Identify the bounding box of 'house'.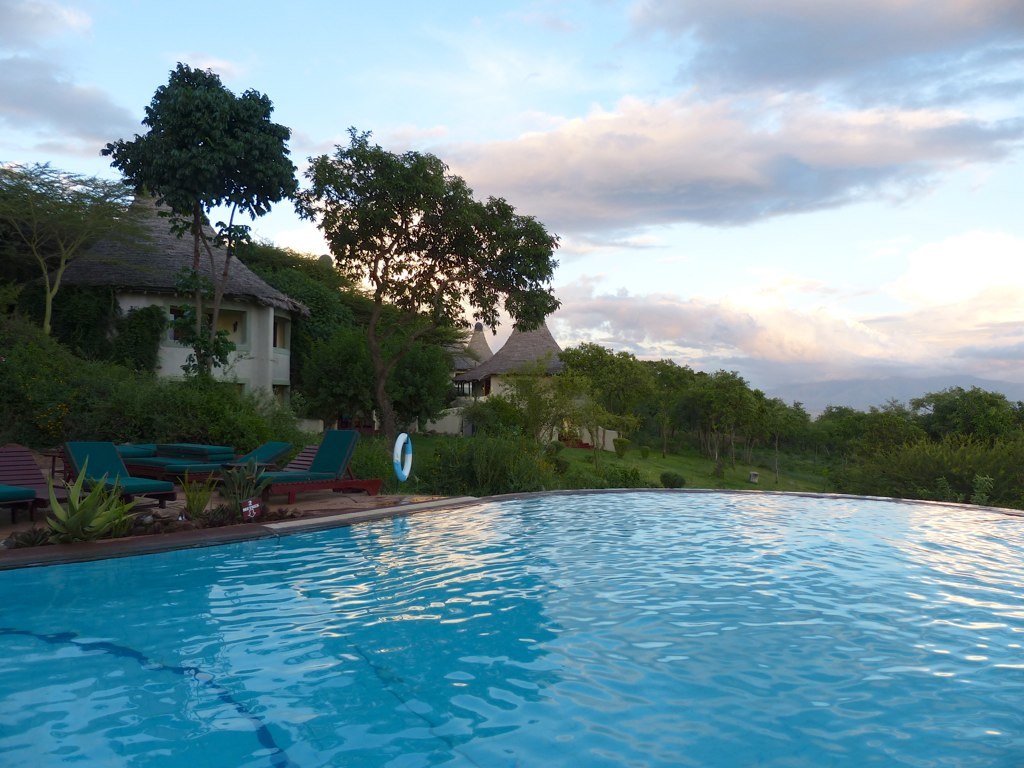
(x1=451, y1=317, x2=573, y2=410).
